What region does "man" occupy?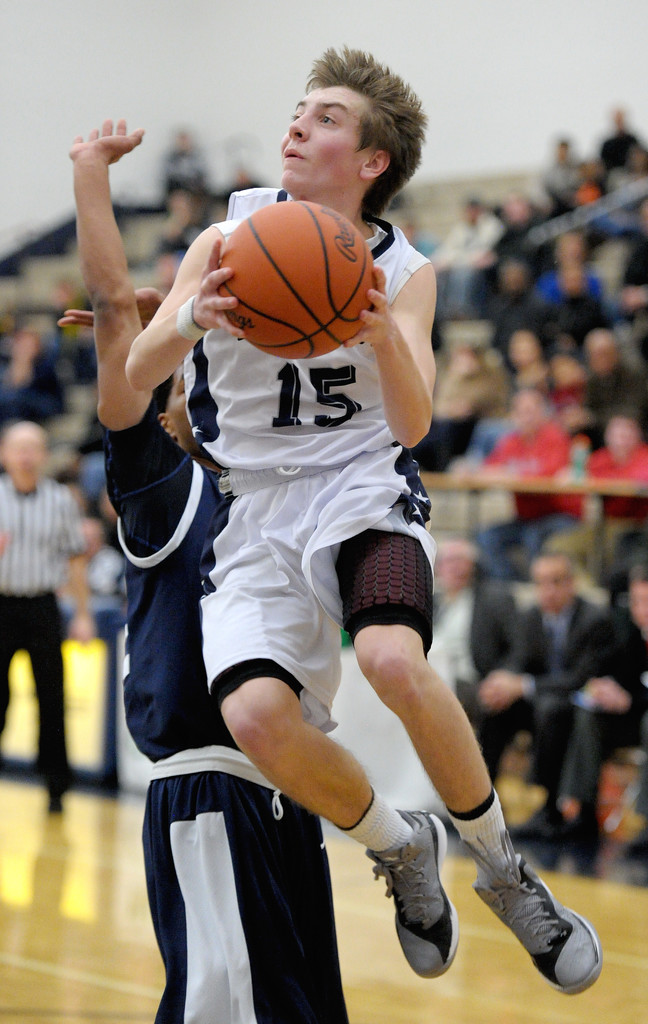
469 552 647 837.
